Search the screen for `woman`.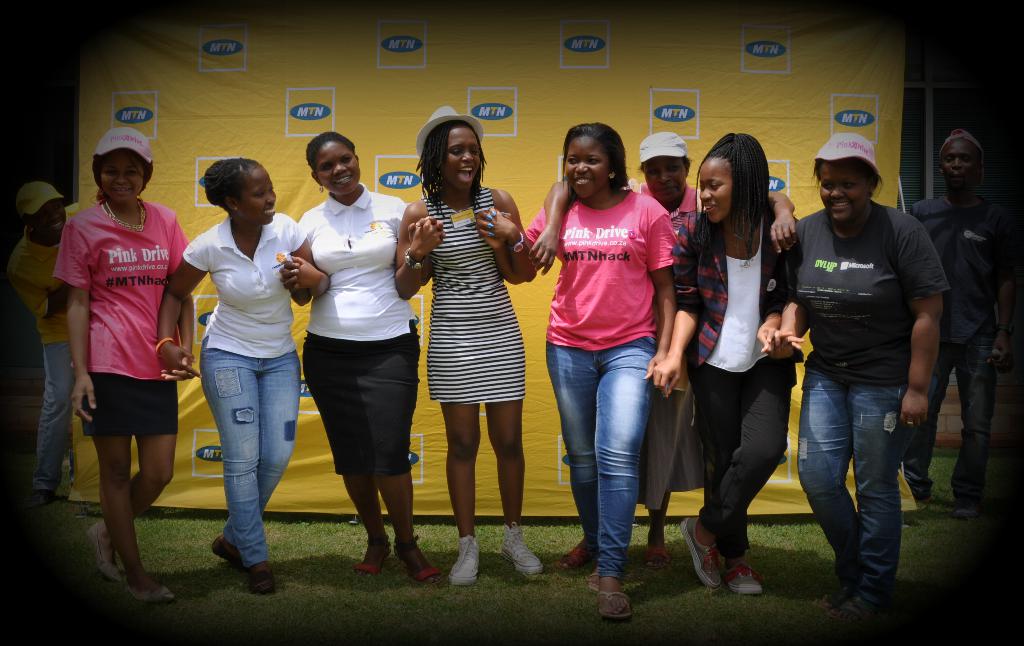
Found at box(769, 129, 957, 625).
